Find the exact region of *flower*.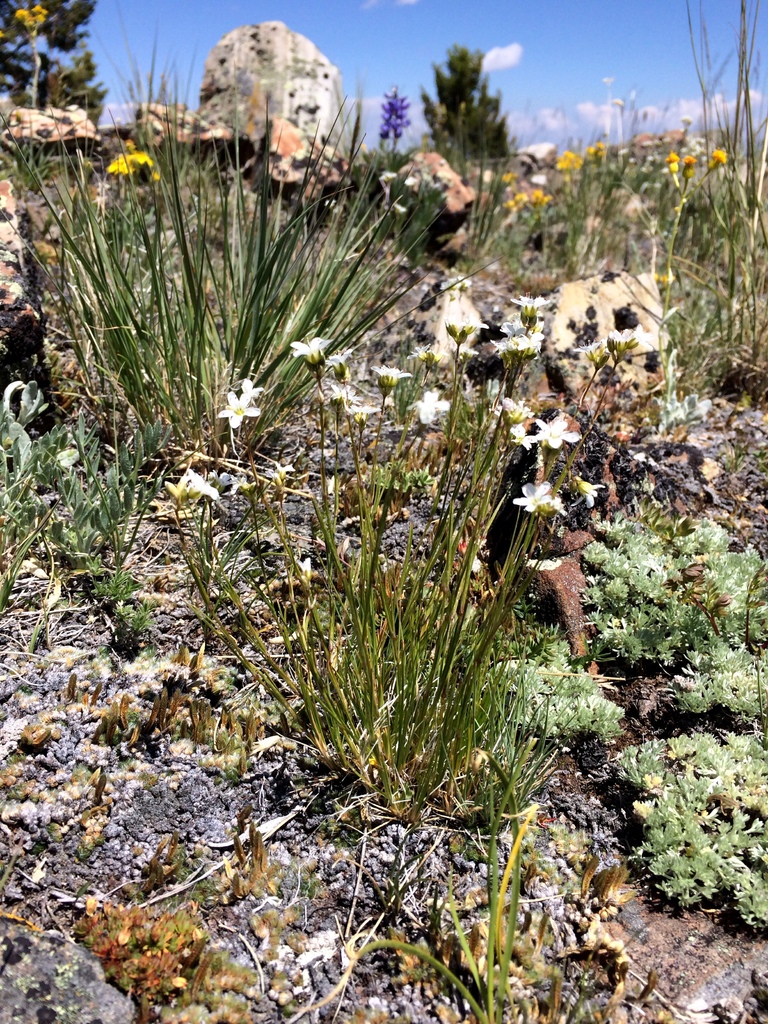
Exact region: 551,153,577,169.
